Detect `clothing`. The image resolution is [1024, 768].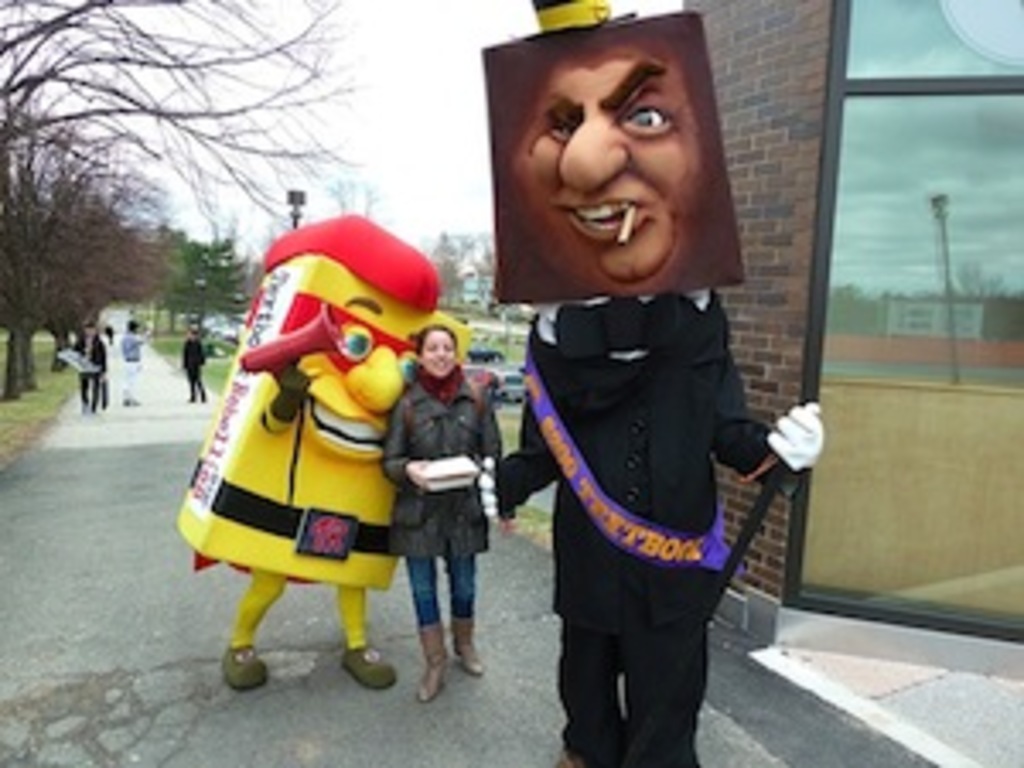
(left=386, top=386, right=492, bottom=724).
